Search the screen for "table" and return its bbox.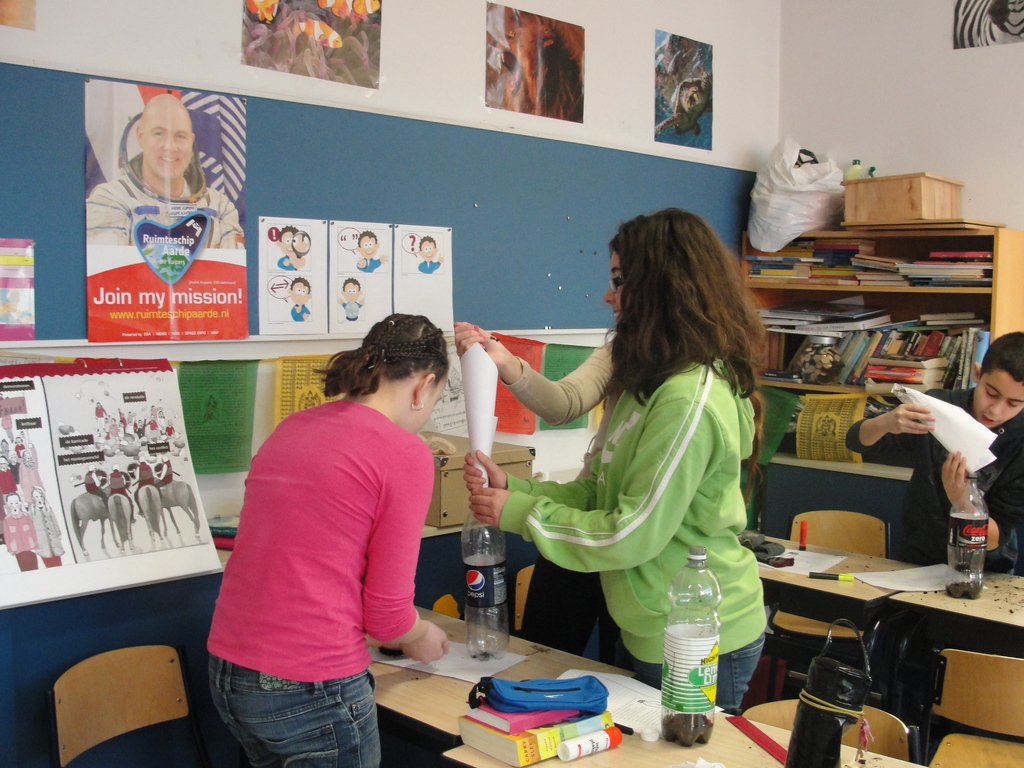
Found: Rect(444, 698, 920, 767).
